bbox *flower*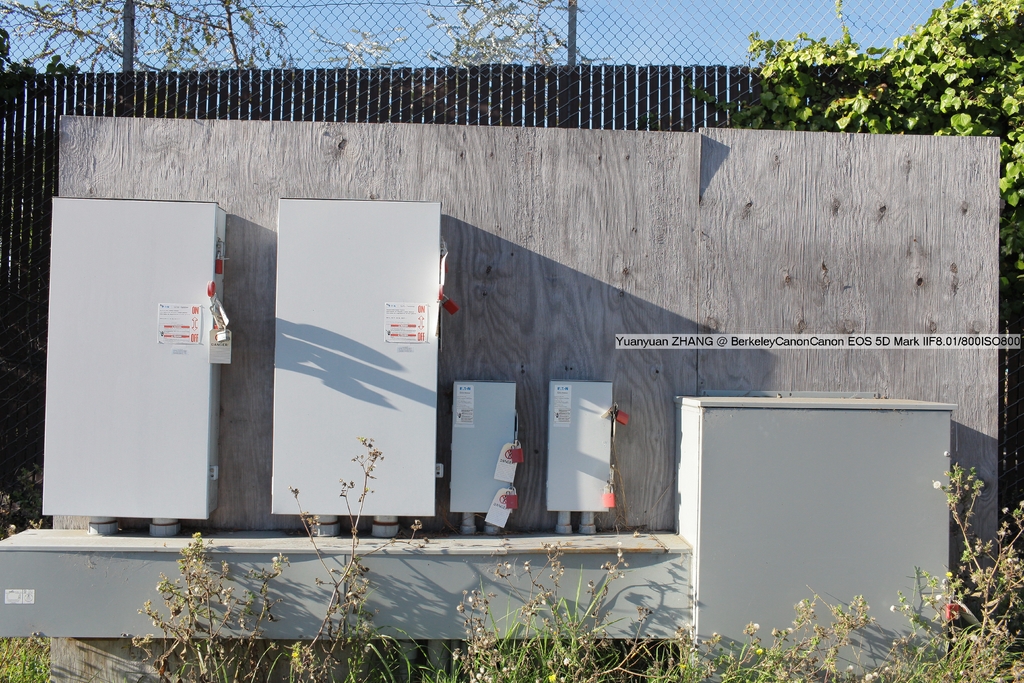
locate(888, 603, 897, 614)
